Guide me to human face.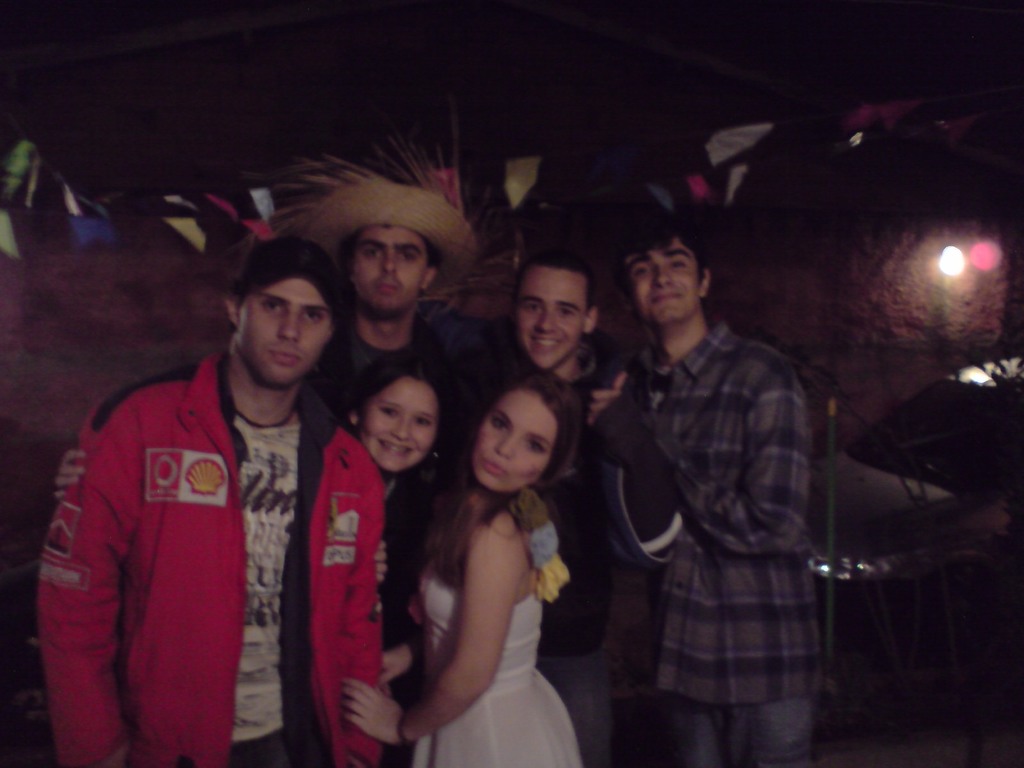
Guidance: [358,227,426,312].
